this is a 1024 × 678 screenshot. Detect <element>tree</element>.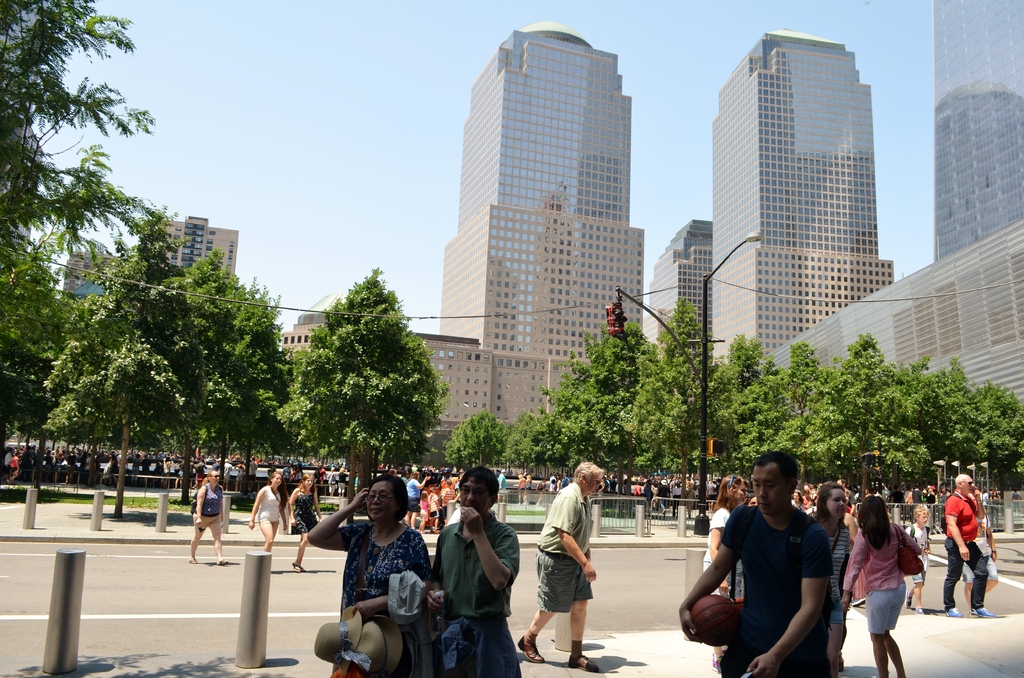
Rect(147, 250, 285, 499).
